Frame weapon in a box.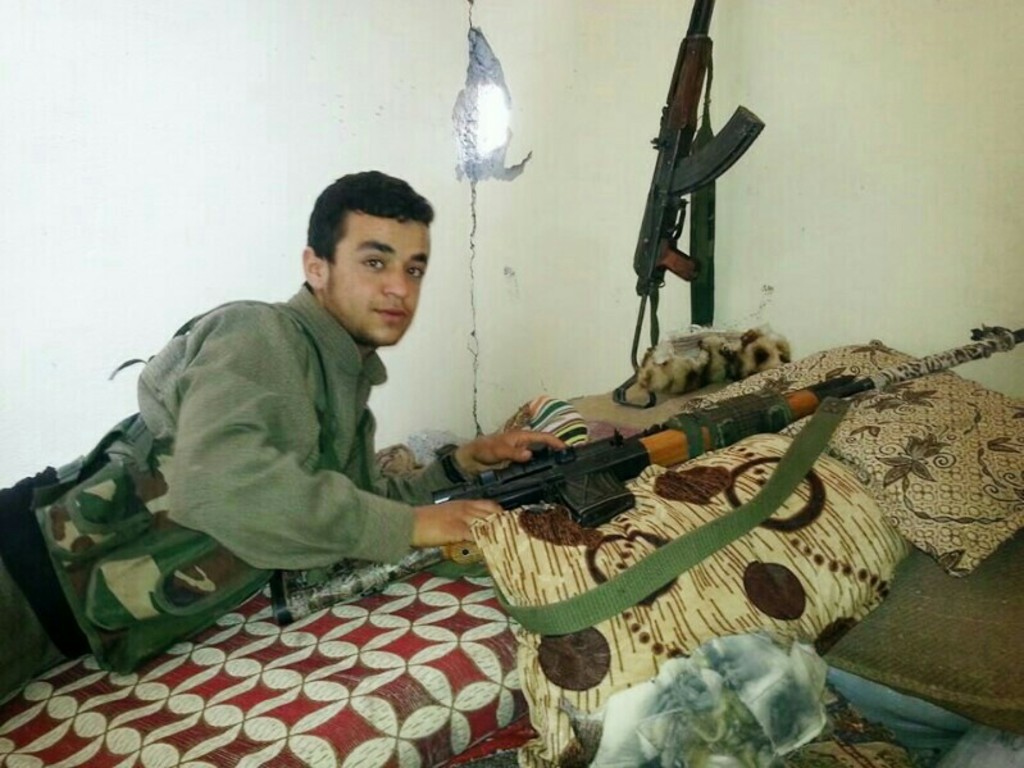
<region>274, 317, 1023, 632</region>.
